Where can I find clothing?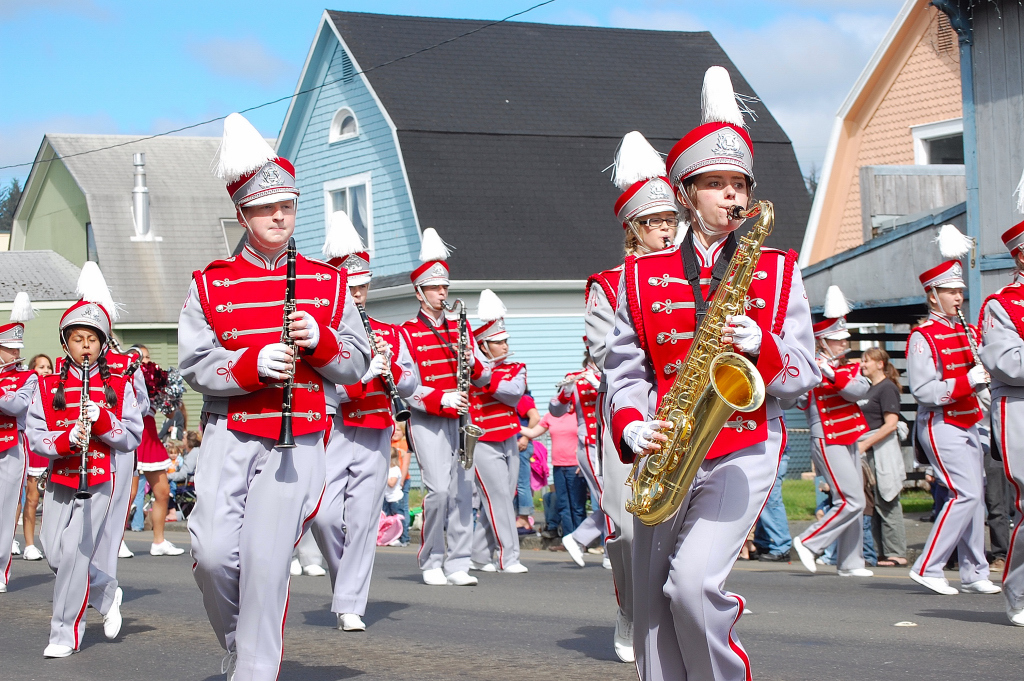
You can find it at BBox(513, 395, 535, 515).
